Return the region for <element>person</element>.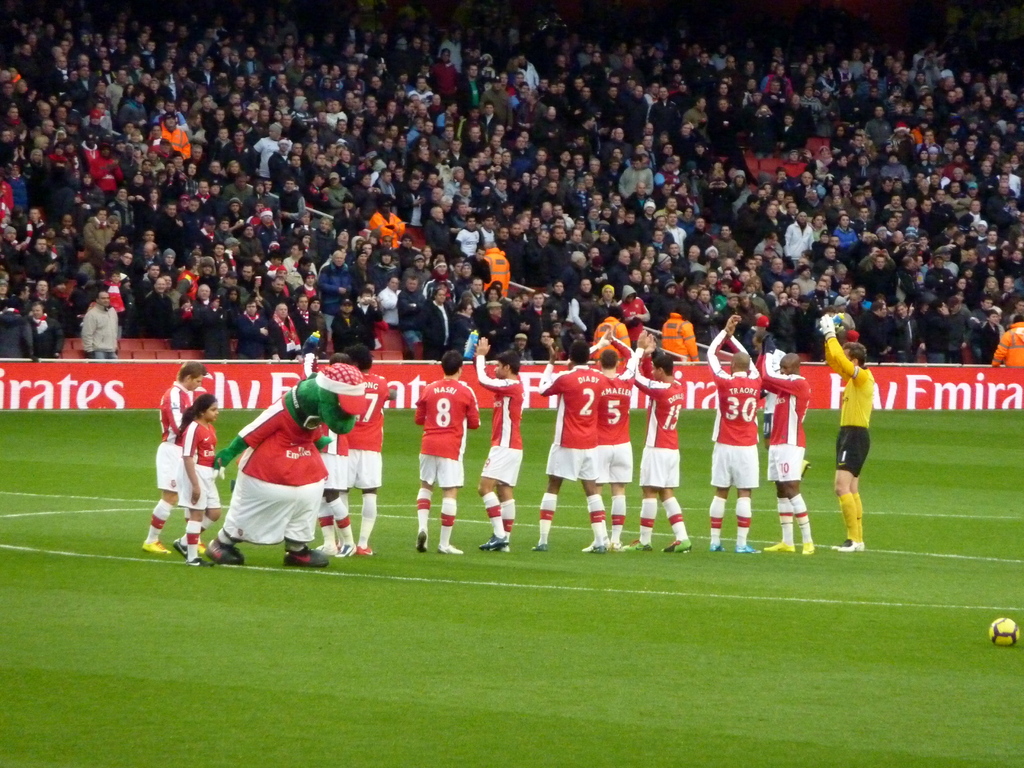
Rect(175, 396, 221, 568).
